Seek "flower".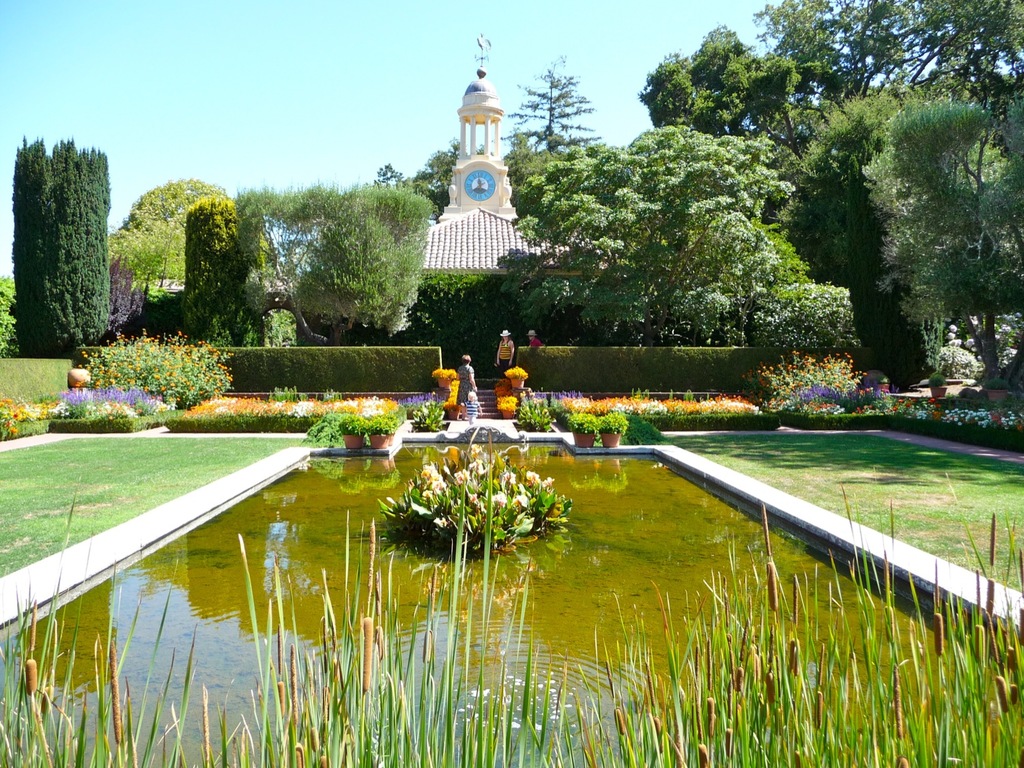
[left=470, top=491, right=479, bottom=504].
